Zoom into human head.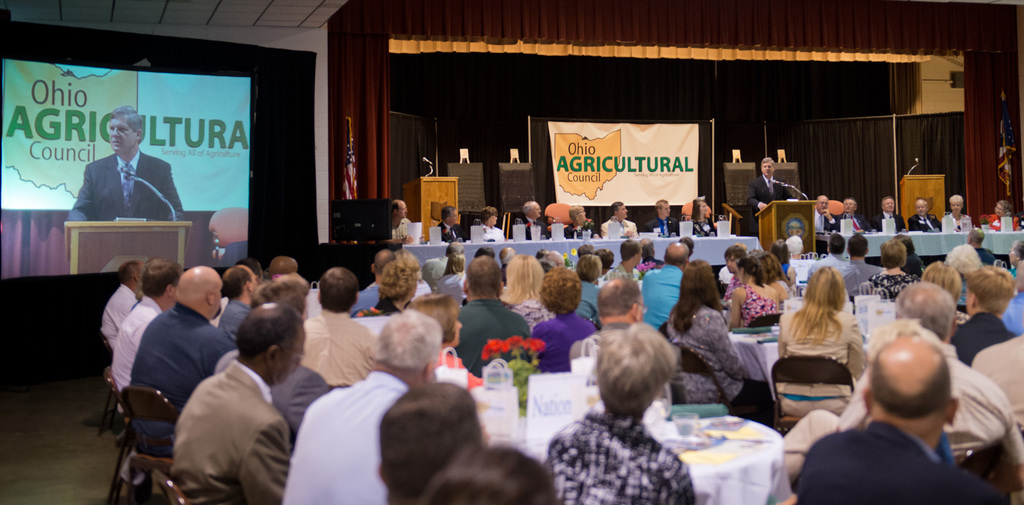
Zoom target: pyautogui.locateOnScreen(879, 237, 906, 269).
